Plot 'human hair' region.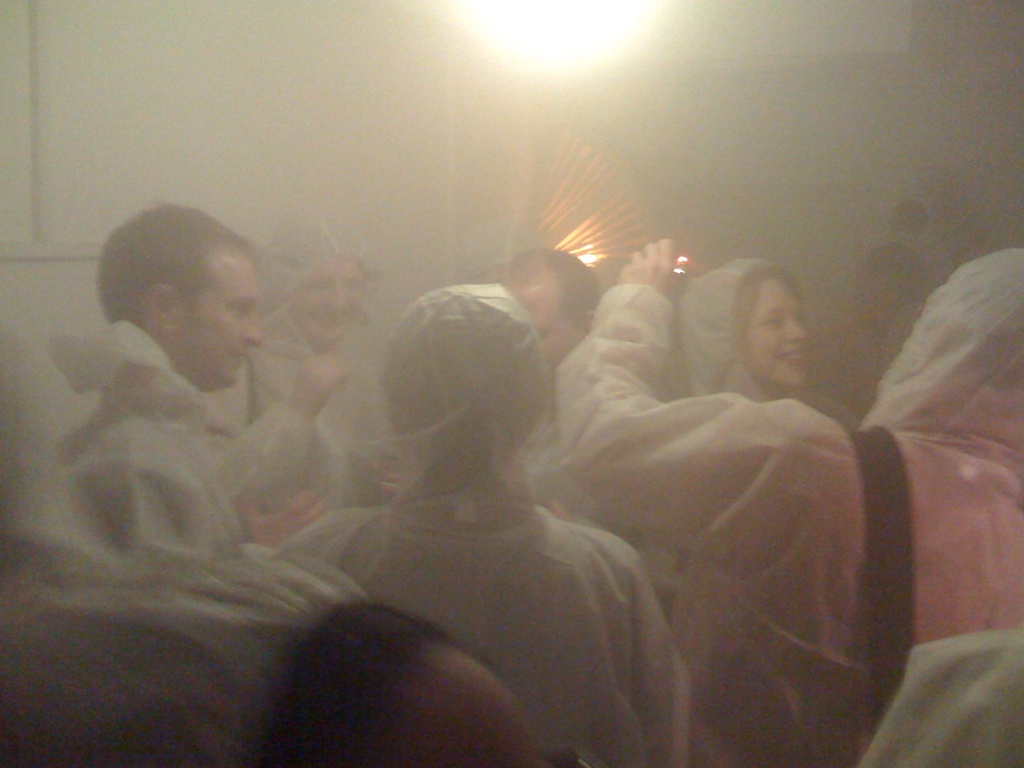
Plotted at 97,204,254,335.
